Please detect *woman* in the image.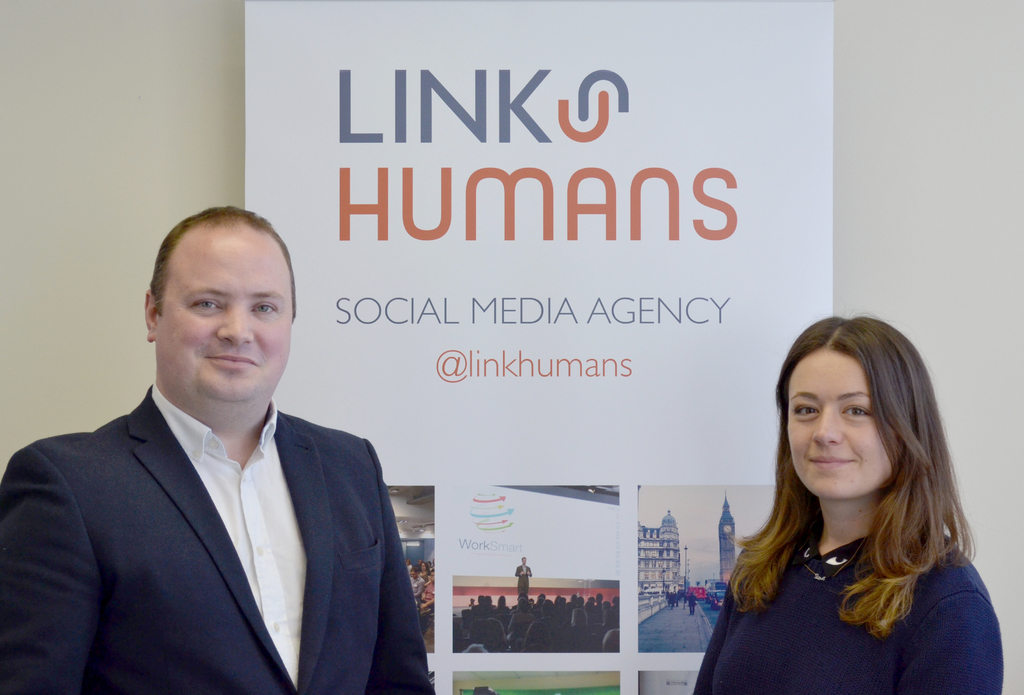
(688, 323, 999, 694).
